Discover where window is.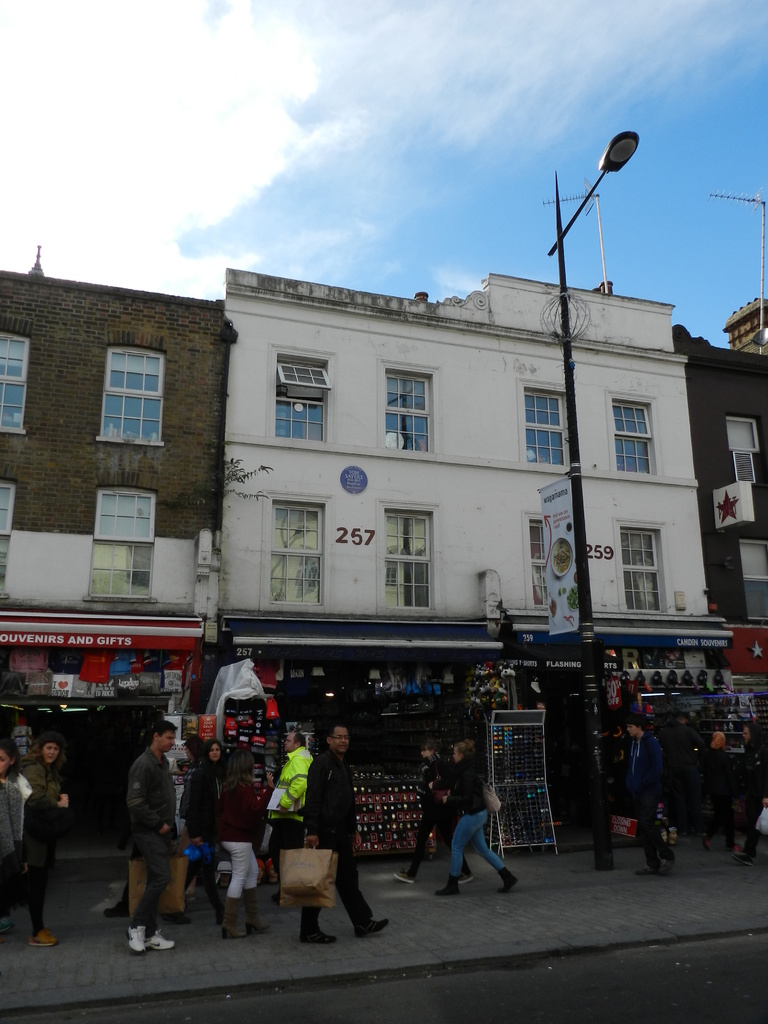
Discovered at (270, 556, 324, 617).
